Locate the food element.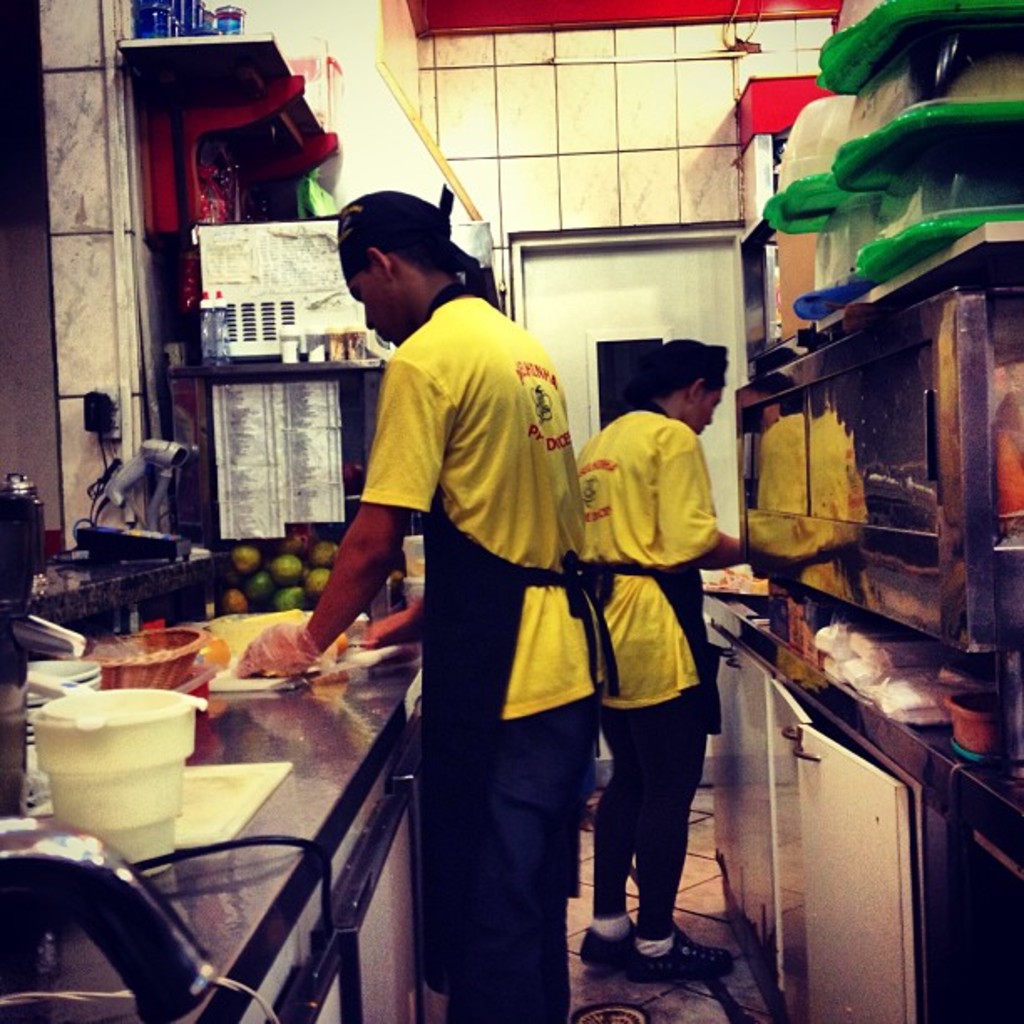
Element bbox: (x1=310, y1=540, x2=340, y2=569).
